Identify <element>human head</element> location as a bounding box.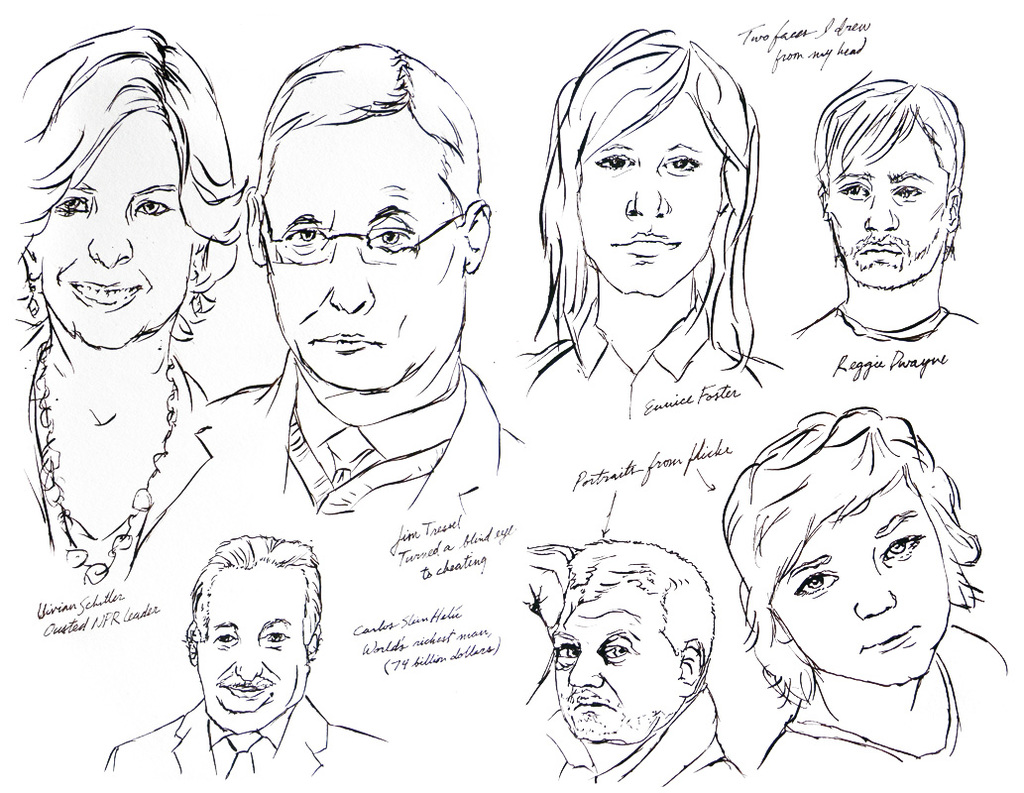
(813, 69, 968, 290).
